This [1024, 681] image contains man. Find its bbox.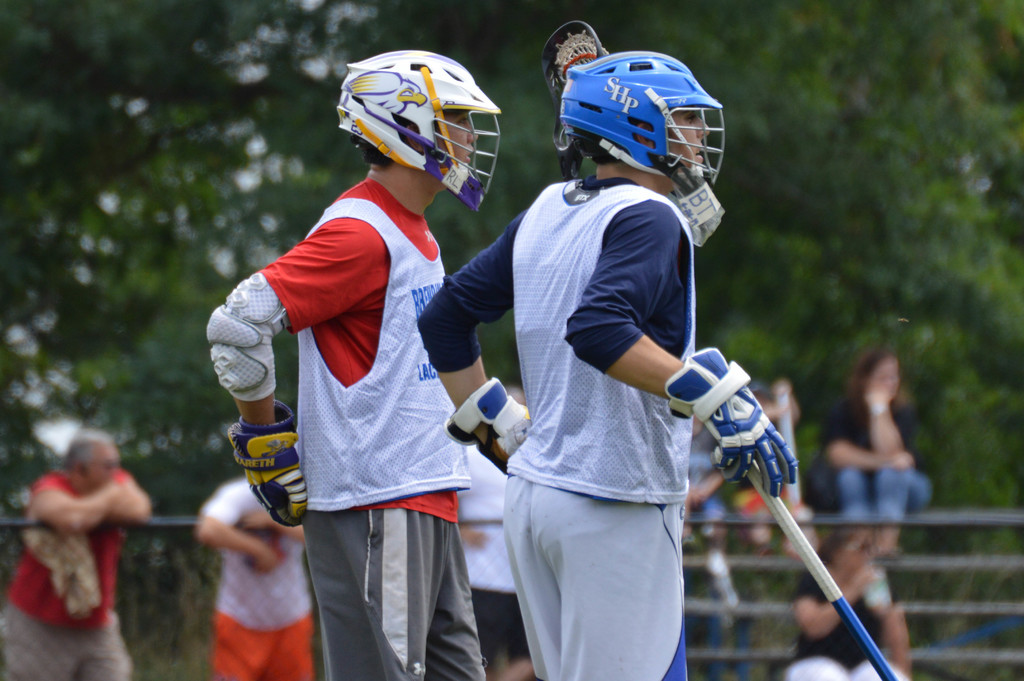
(left=224, top=65, right=502, bottom=662).
